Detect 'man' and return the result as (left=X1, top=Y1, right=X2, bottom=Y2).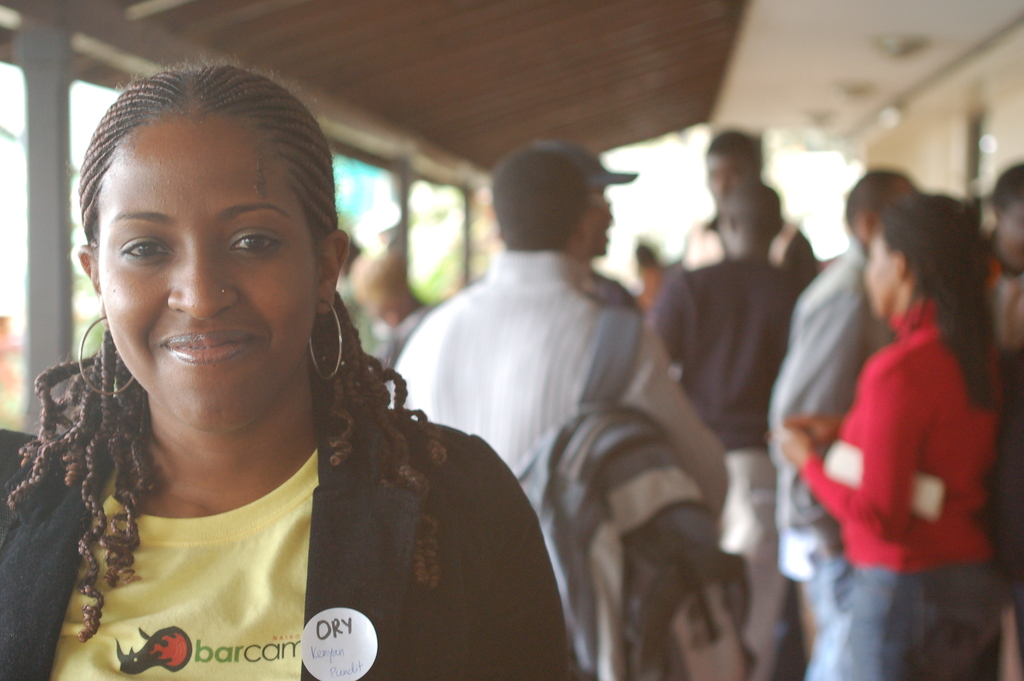
(left=748, top=165, right=939, bottom=661).
